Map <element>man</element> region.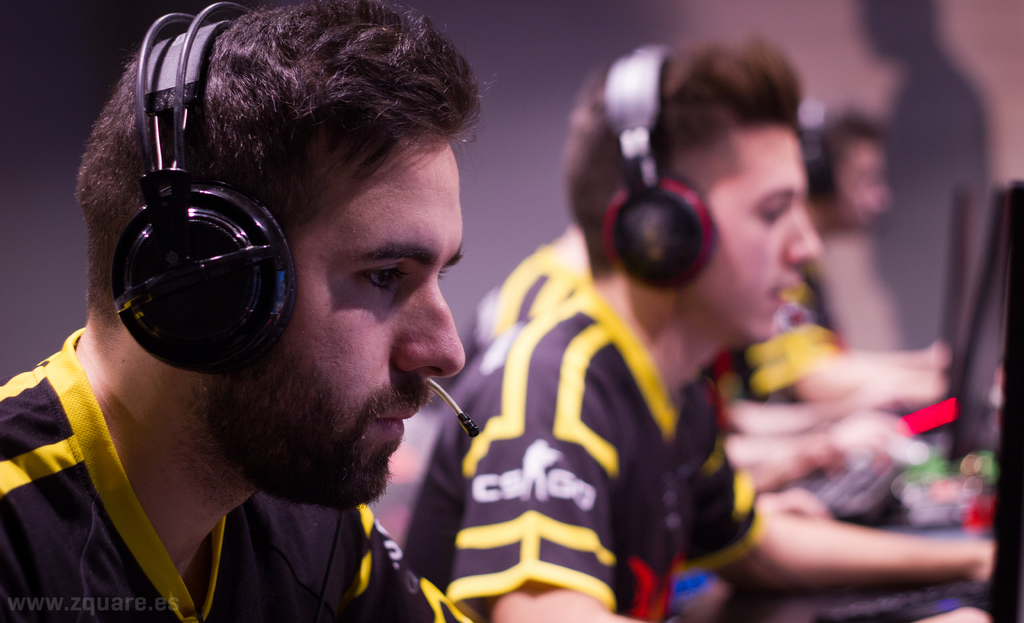
Mapped to locate(4, 0, 587, 622).
